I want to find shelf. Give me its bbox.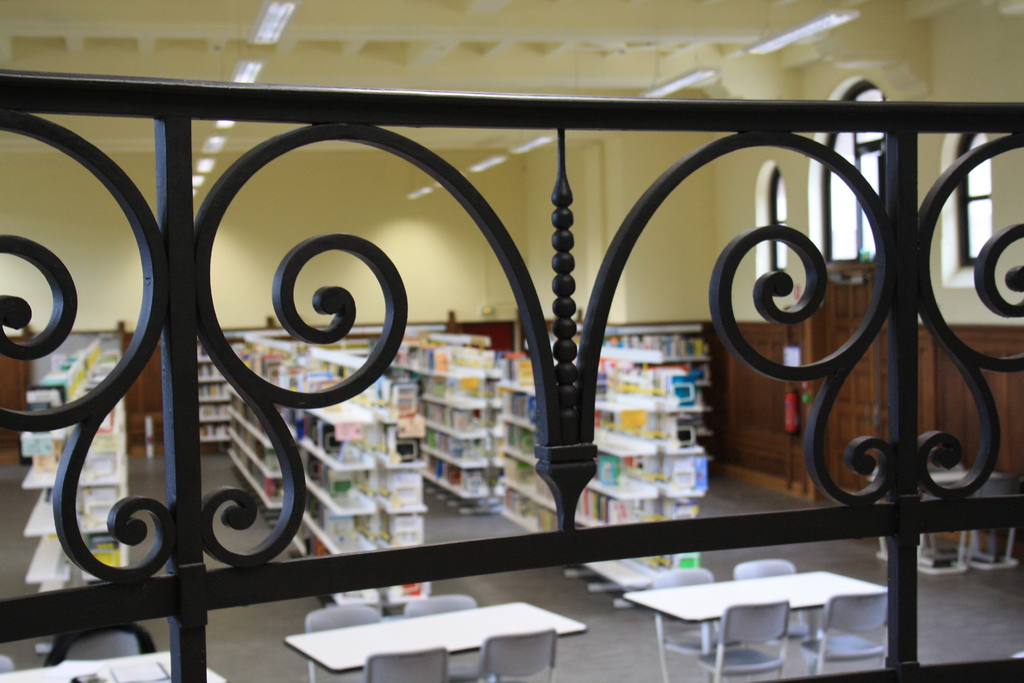
{"x1": 189, "y1": 339, "x2": 273, "y2": 443}.
